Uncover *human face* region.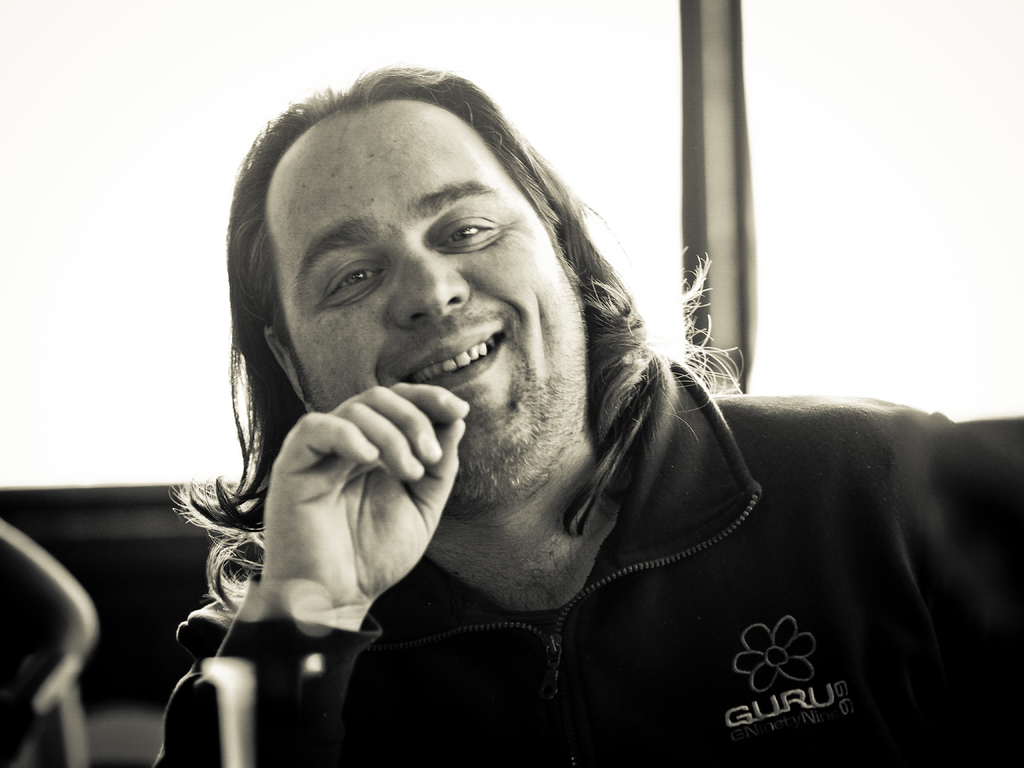
Uncovered: {"x1": 262, "y1": 92, "x2": 591, "y2": 514}.
